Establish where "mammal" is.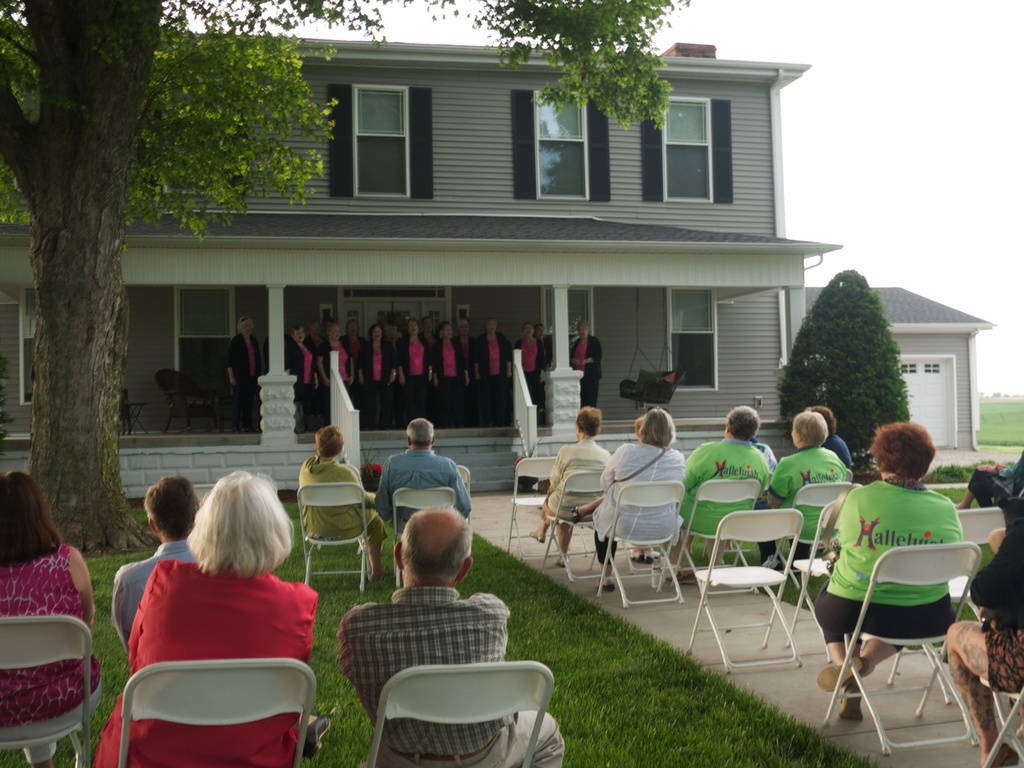
Established at [372, 416, 471, 532].
